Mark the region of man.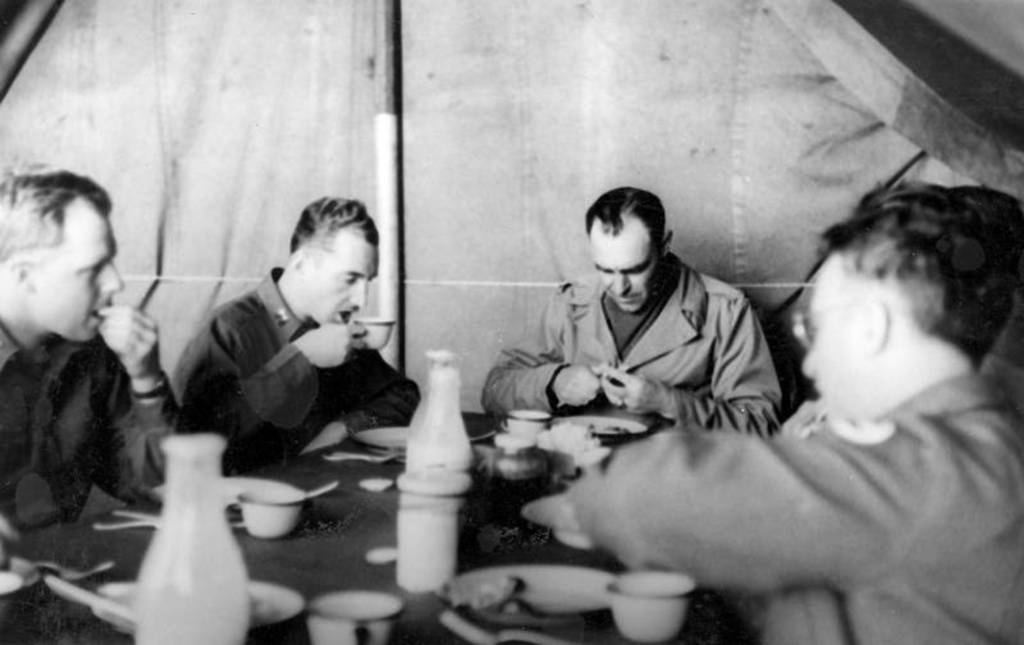
Region: l=568, t=186, r=1023, b=644.
